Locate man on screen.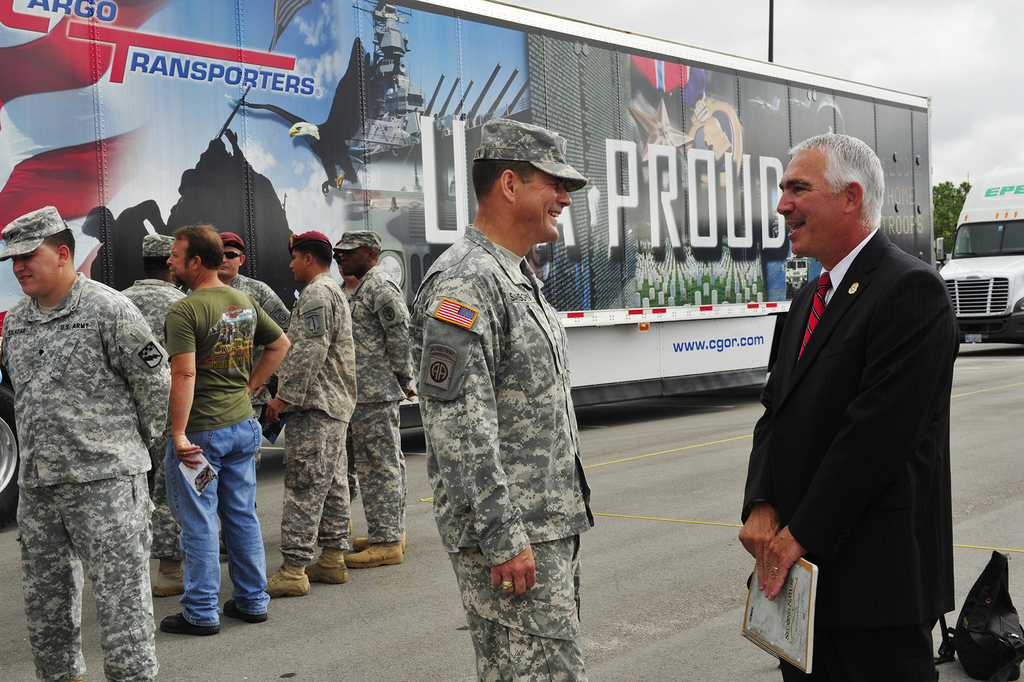
On screen at BBox(0, 195, 179, 681).
